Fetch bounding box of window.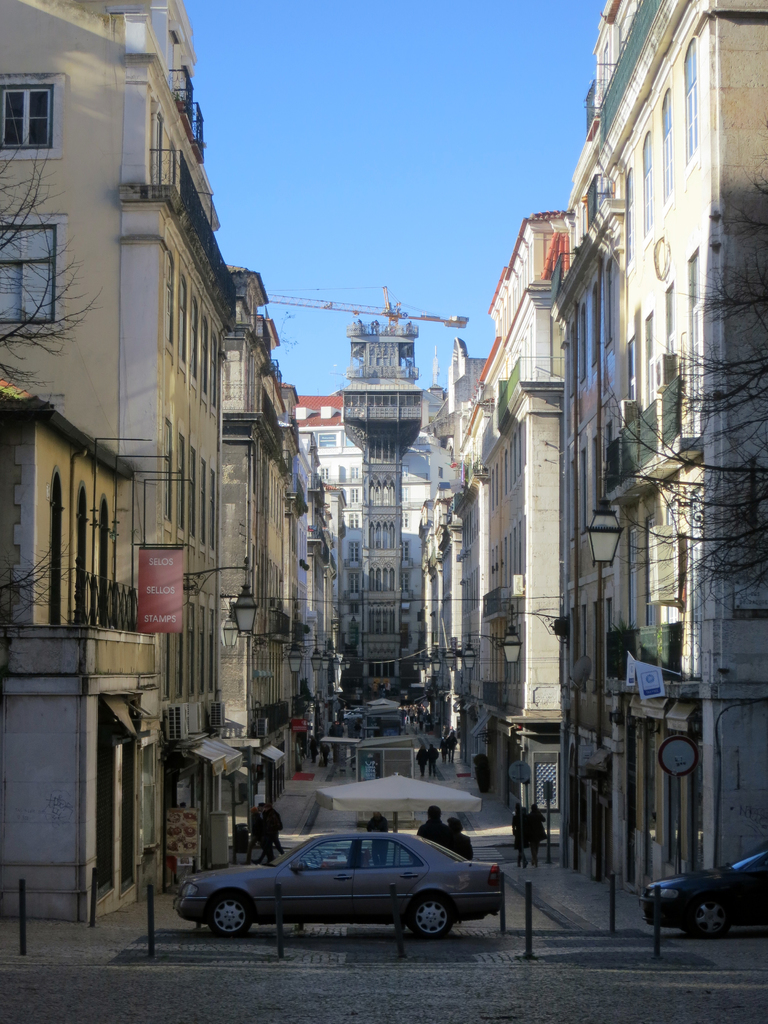
Bbox: 49:465:63:632.
